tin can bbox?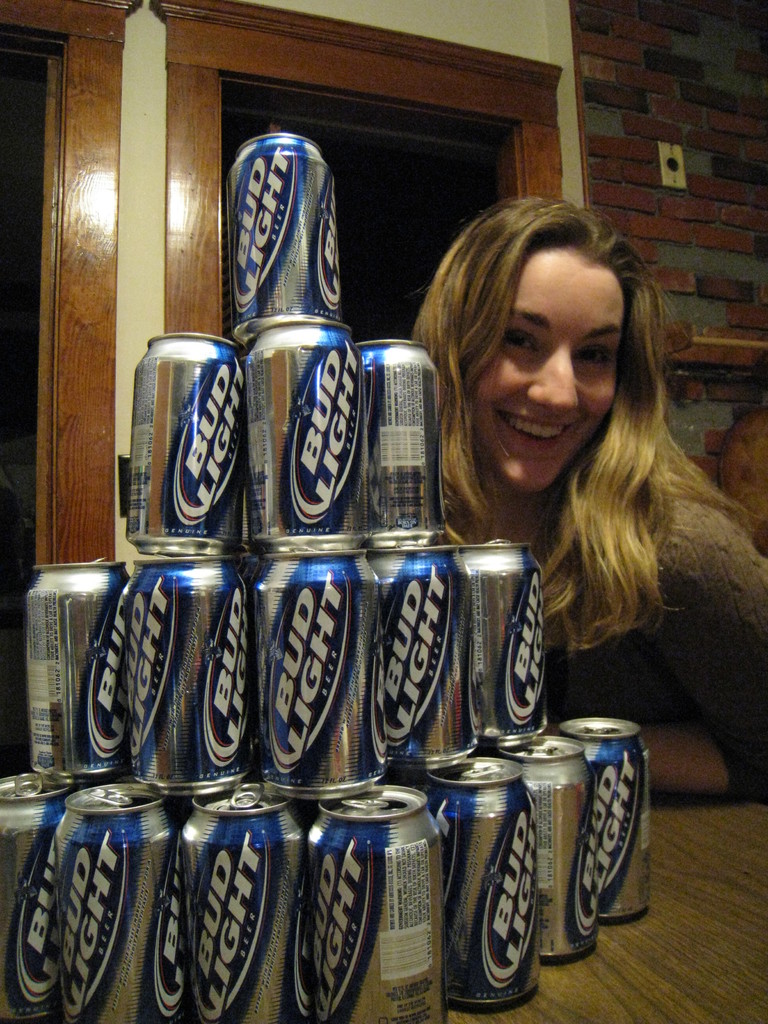
28, 567, 128, 777
